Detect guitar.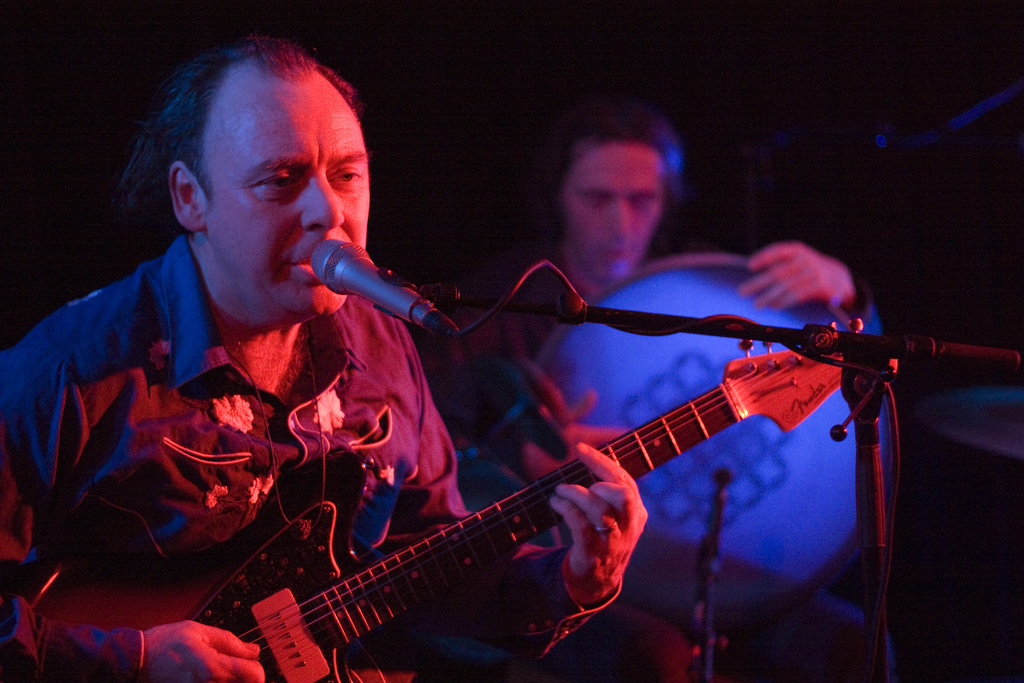
Detected at bbox=(211, 302, 970, 682).
